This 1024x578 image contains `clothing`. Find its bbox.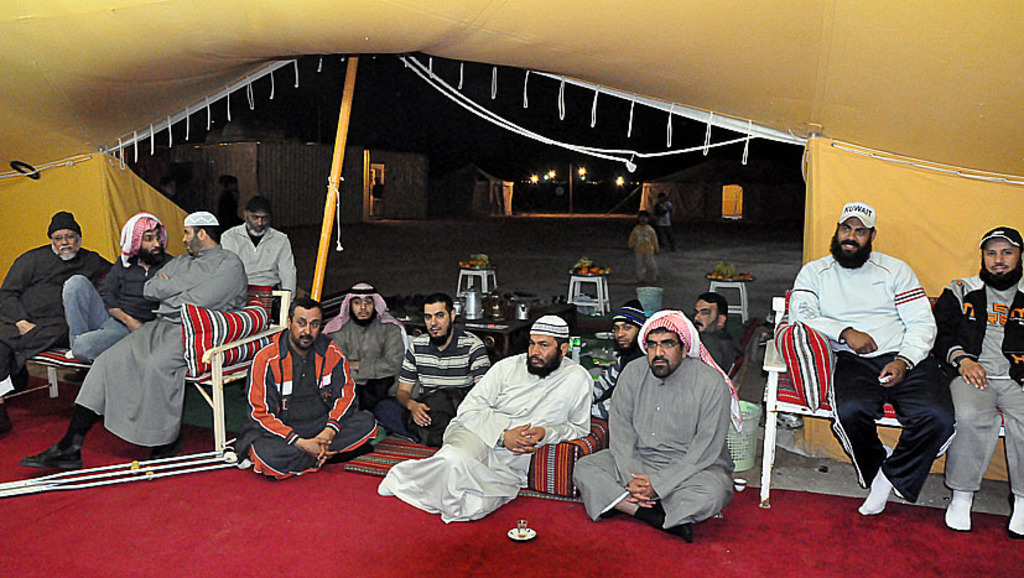
x1=220, y1=337, x2=386, y2=477.
